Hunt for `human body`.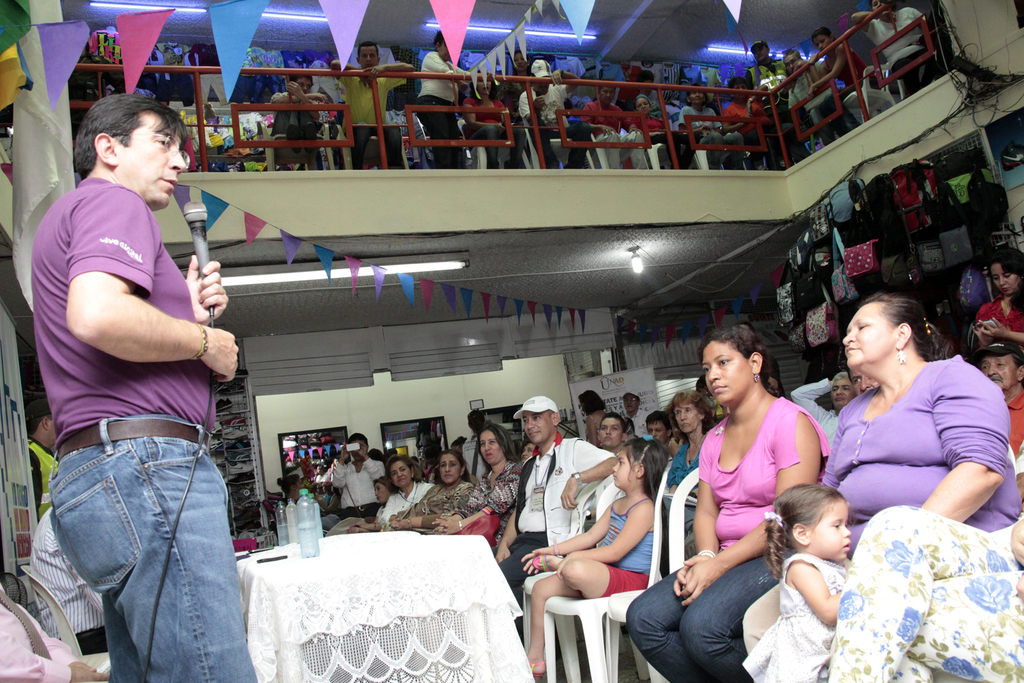
Hunted down at [972,295,1023,352].
